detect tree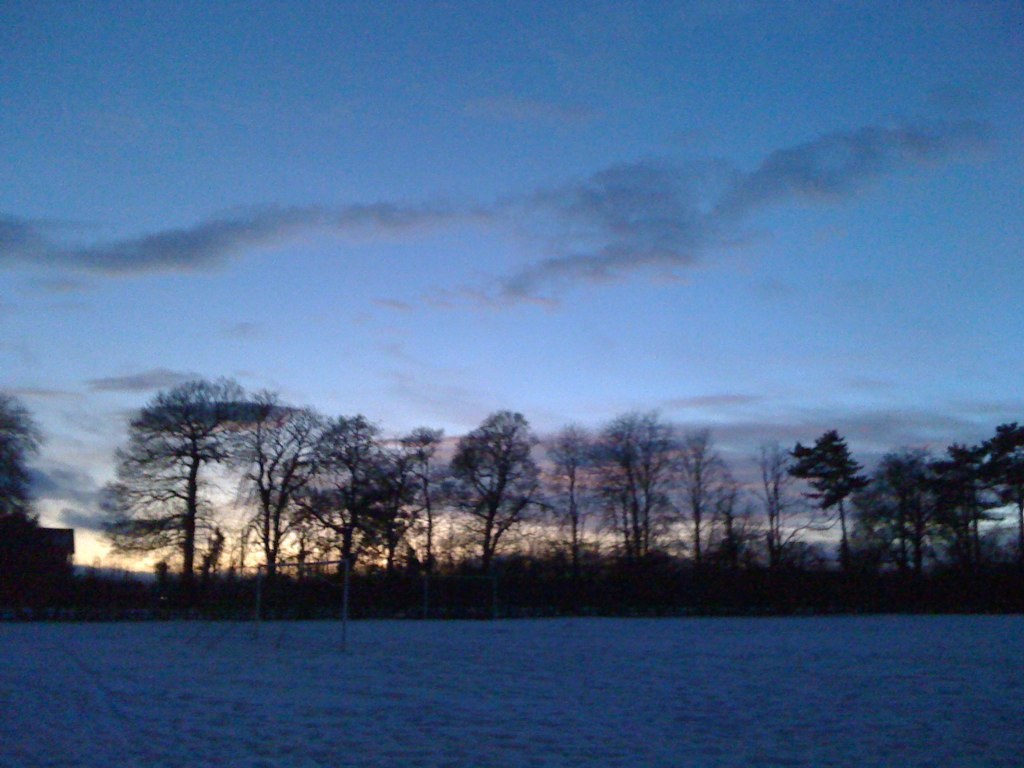
box(778, 429, 880, 579)
